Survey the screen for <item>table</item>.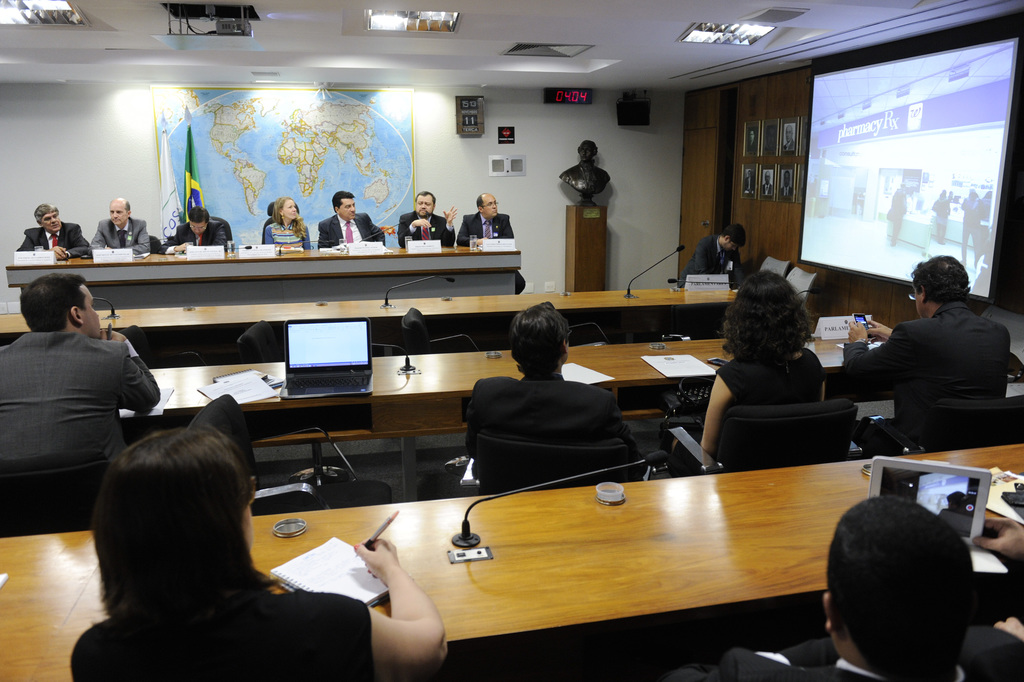
Survey found: x1=101 y1=421 x2=964 y2=677.
